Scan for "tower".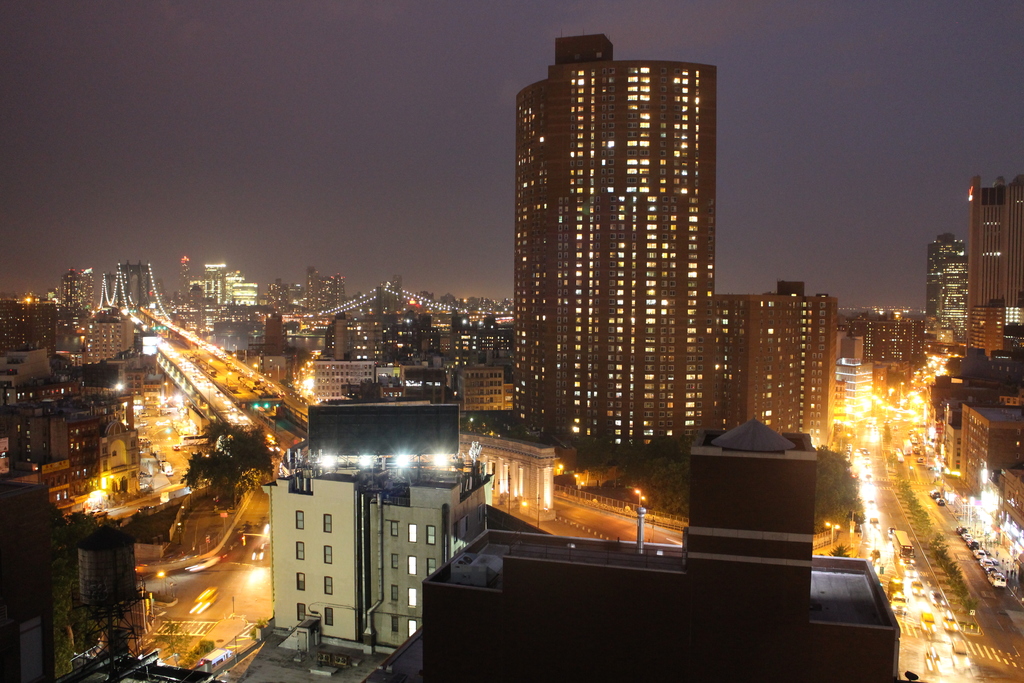
Scan result: <box>862,304,947,372</box>.
